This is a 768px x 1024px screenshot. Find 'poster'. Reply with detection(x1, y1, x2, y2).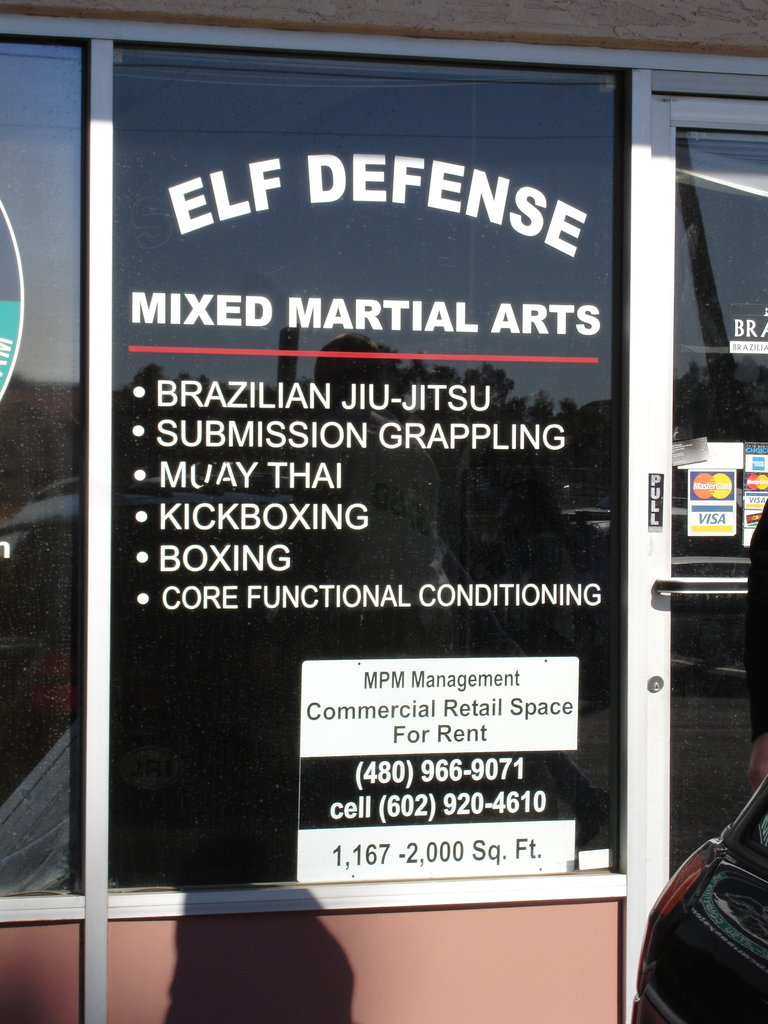
detection(107, 65, 618, 882).
